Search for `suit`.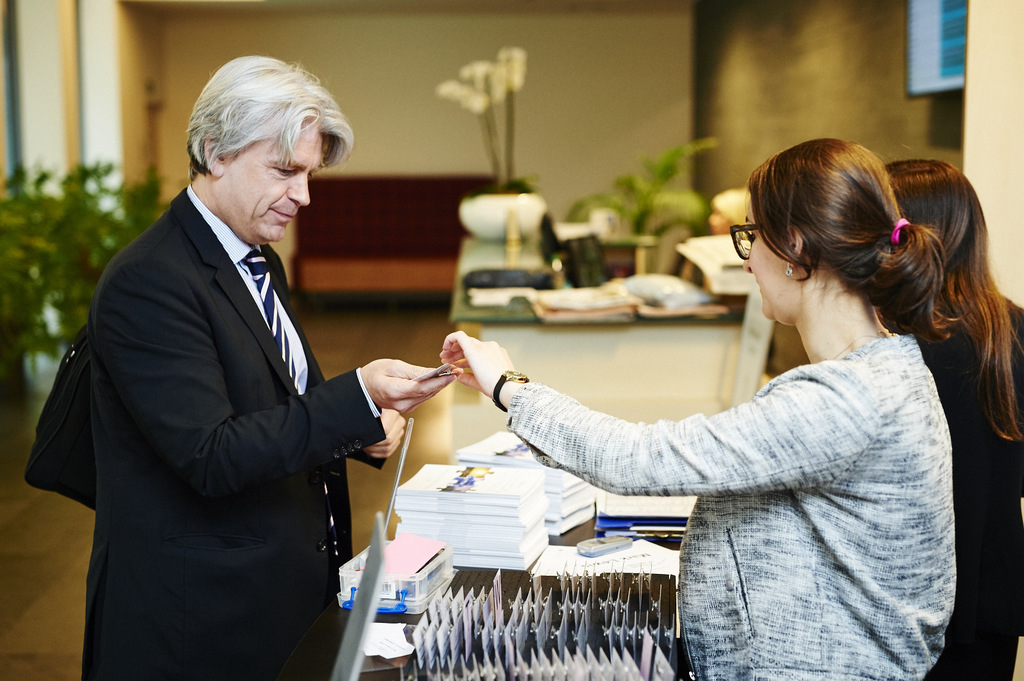
Found at crop(29, 78, 406, 680).
